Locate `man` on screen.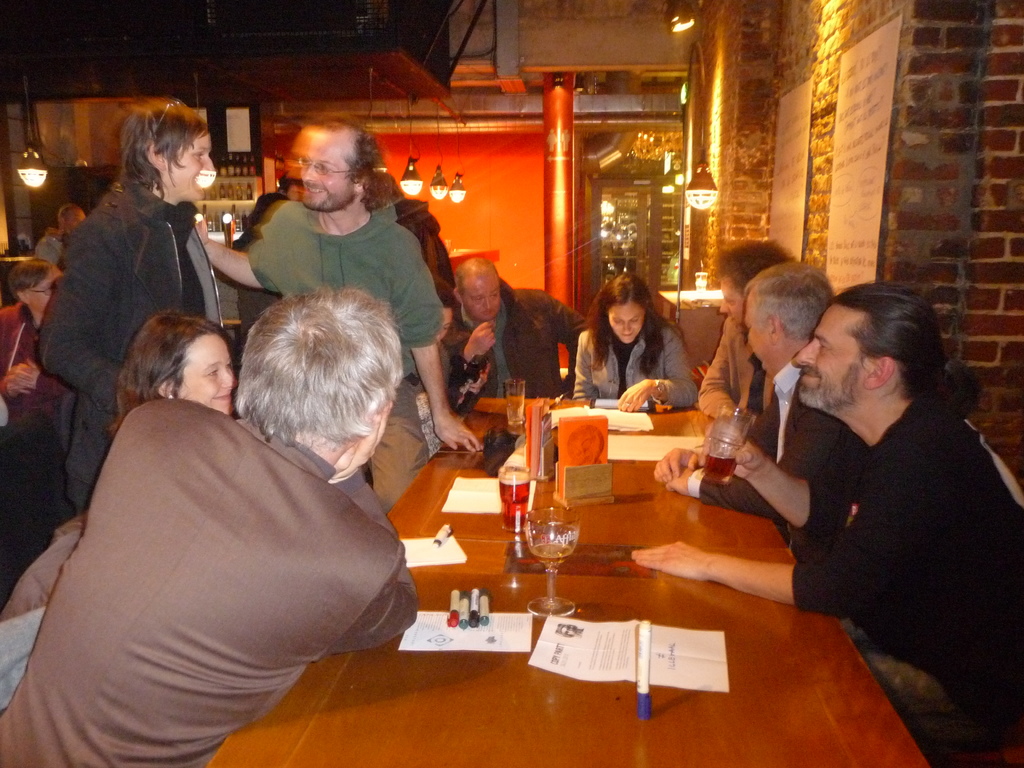
On screen at (0, 396, 78, 613).
